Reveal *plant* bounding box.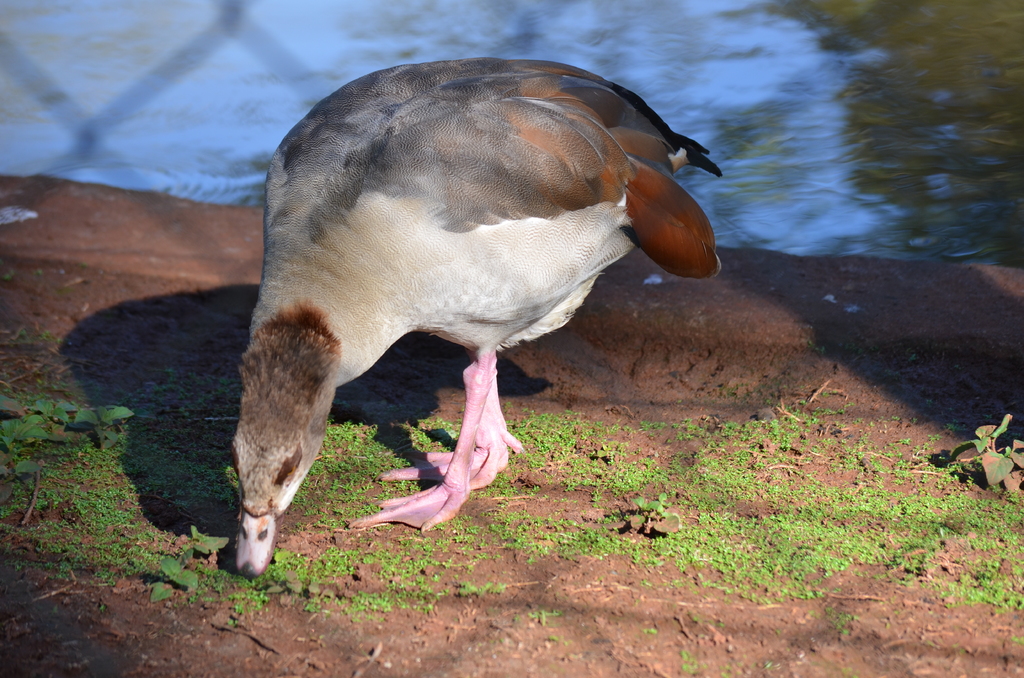
Revealed: [945,424,1023,510].
